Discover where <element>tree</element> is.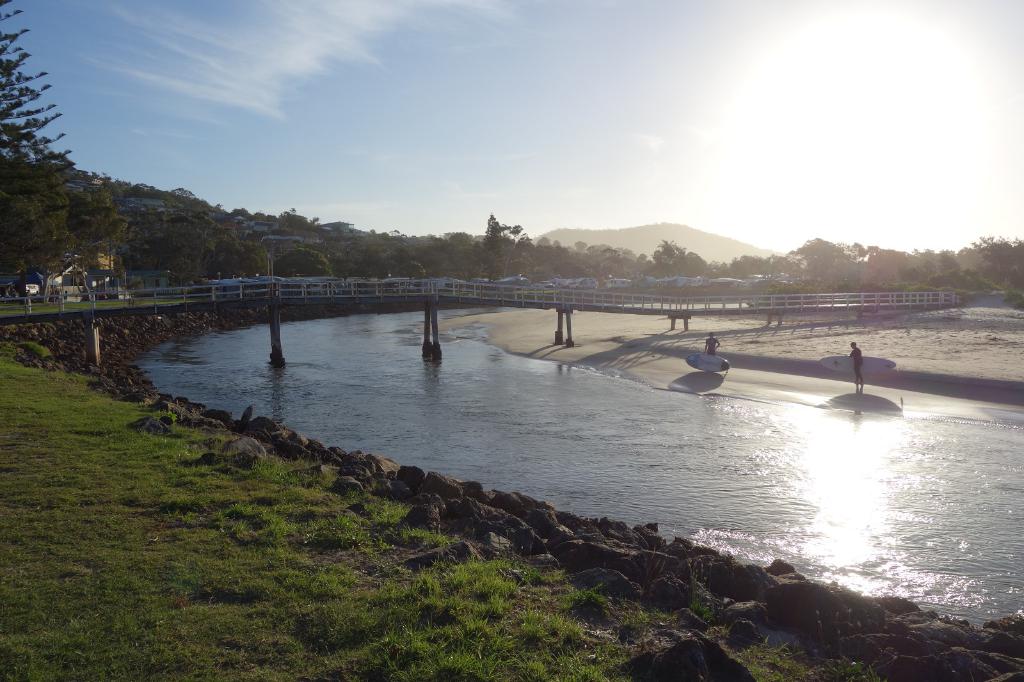
Discovered at left=0, top=164, right=136, bottom=306.
